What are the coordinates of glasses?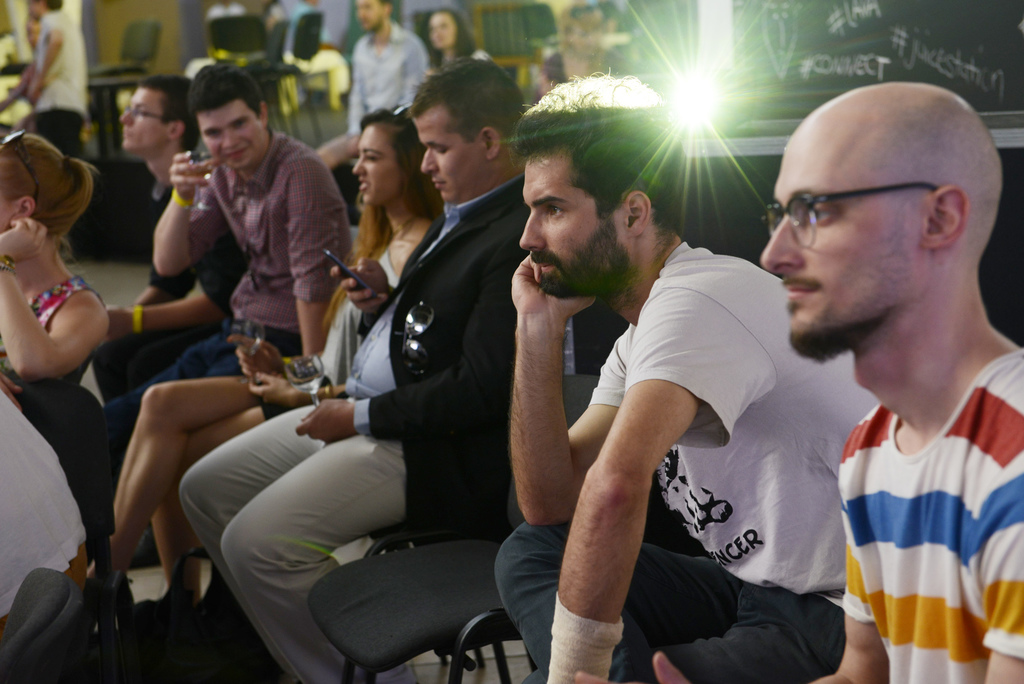
box=[757, 179, 941, 250].
